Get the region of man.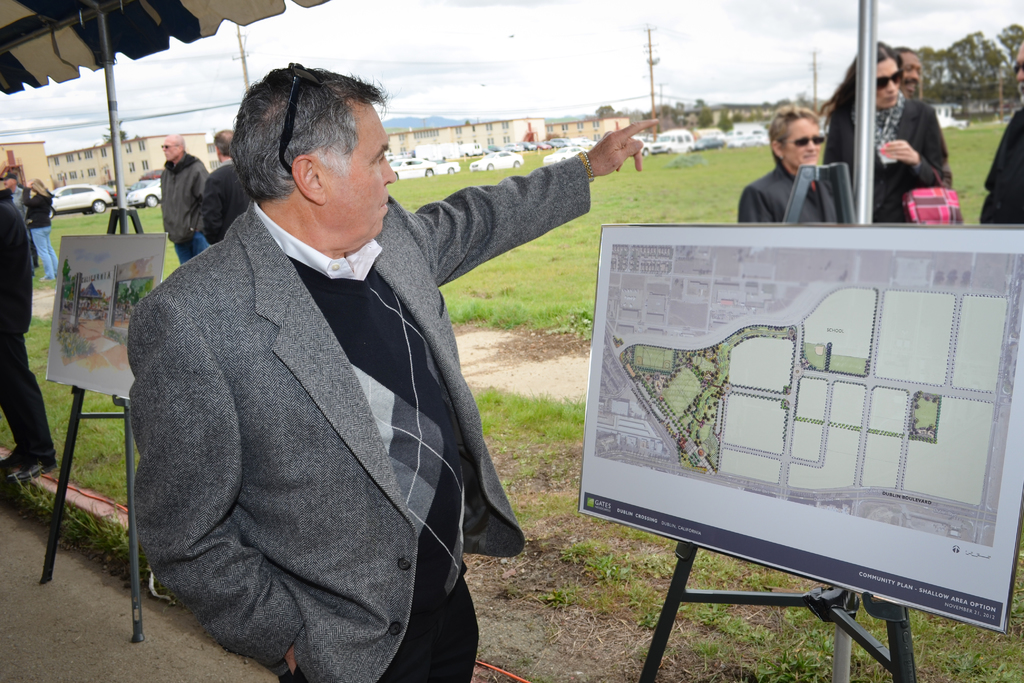
rect(0, 183, 58, 482).
